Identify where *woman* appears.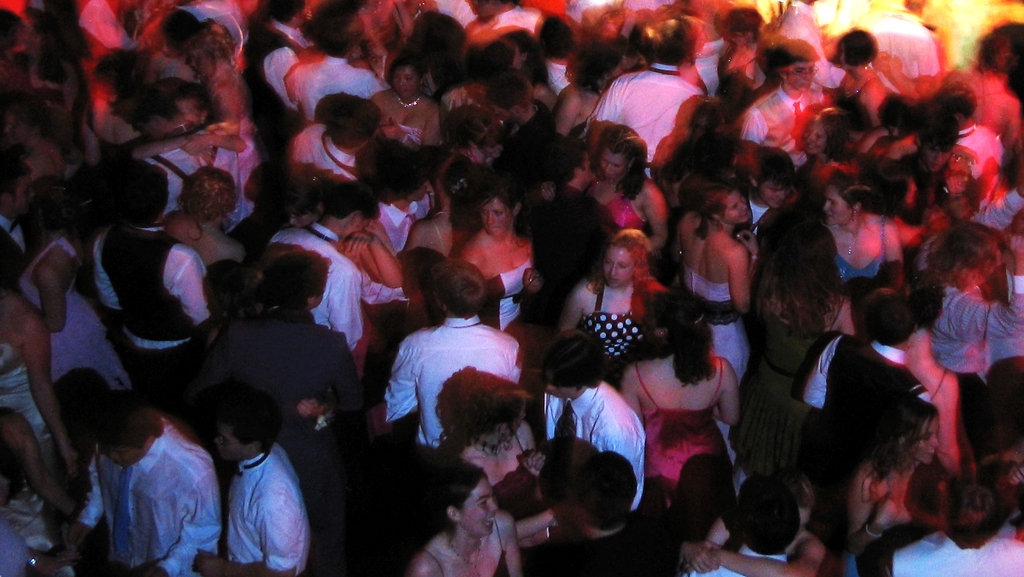
Appears at {"left": 499, "top": 28, "right": 542, "bottom": 101}.
